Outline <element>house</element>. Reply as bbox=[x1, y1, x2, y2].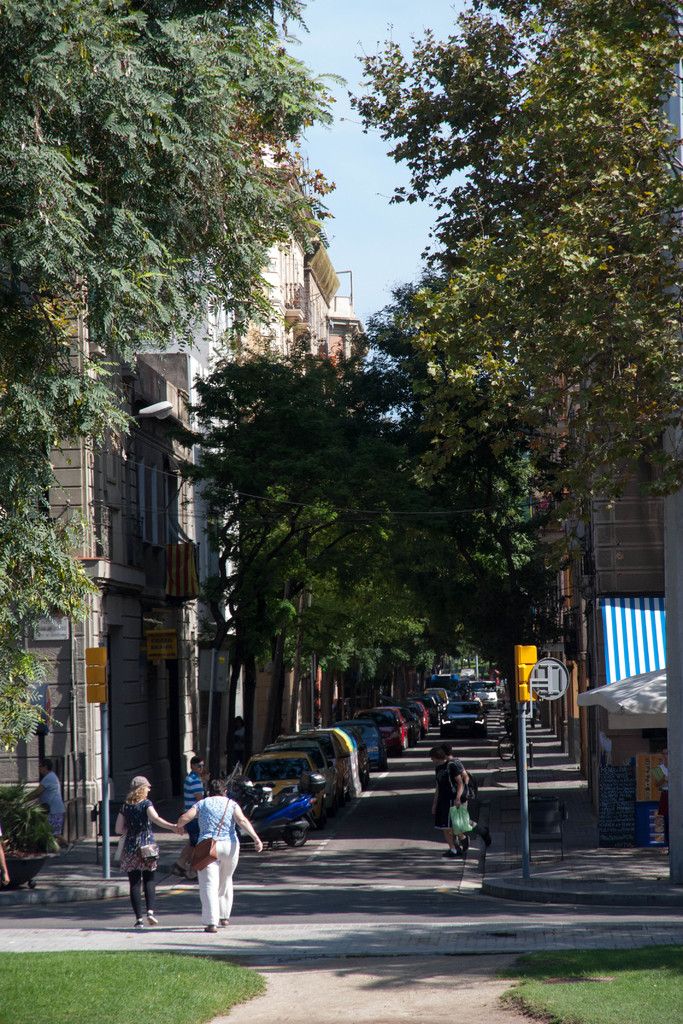
bbox=[547, 365, 677, 825].
